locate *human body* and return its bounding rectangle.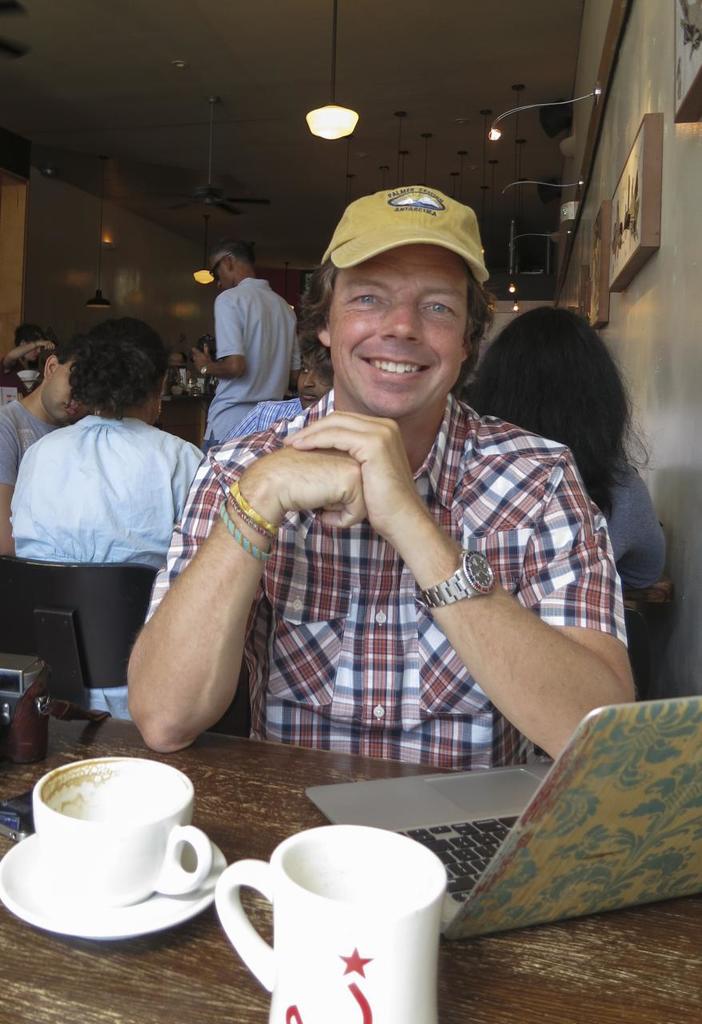
<region>14, 413, 205, 716</region>.
